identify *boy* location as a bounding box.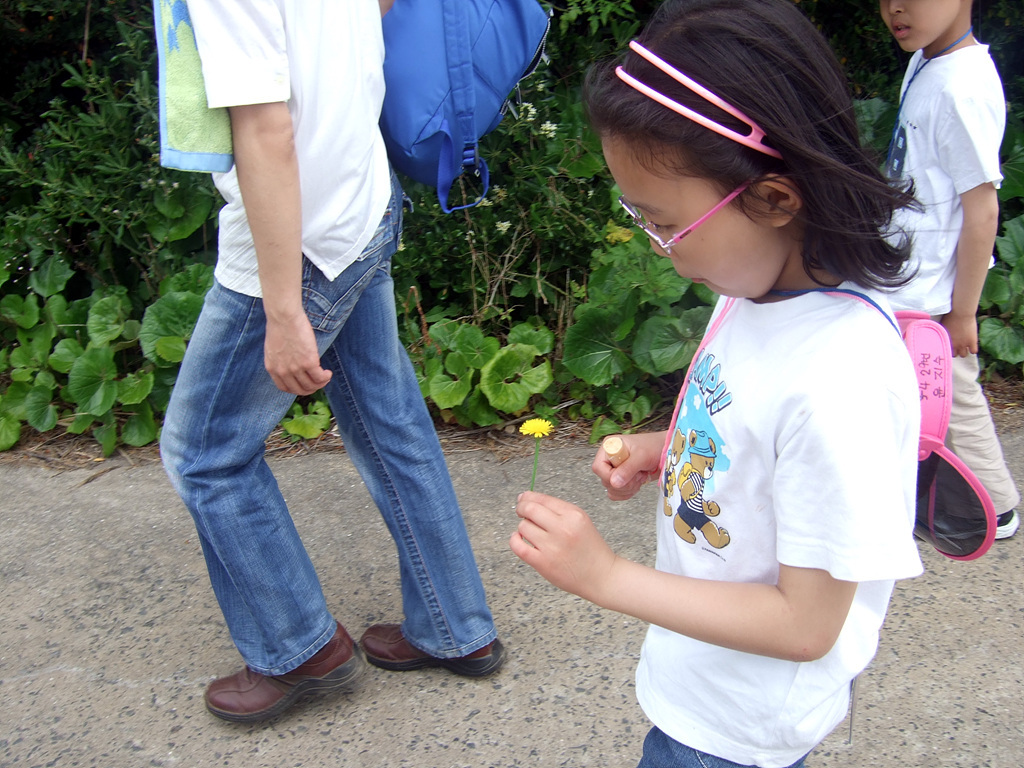
(left=879, top=0, right=1020, bottom=543).
